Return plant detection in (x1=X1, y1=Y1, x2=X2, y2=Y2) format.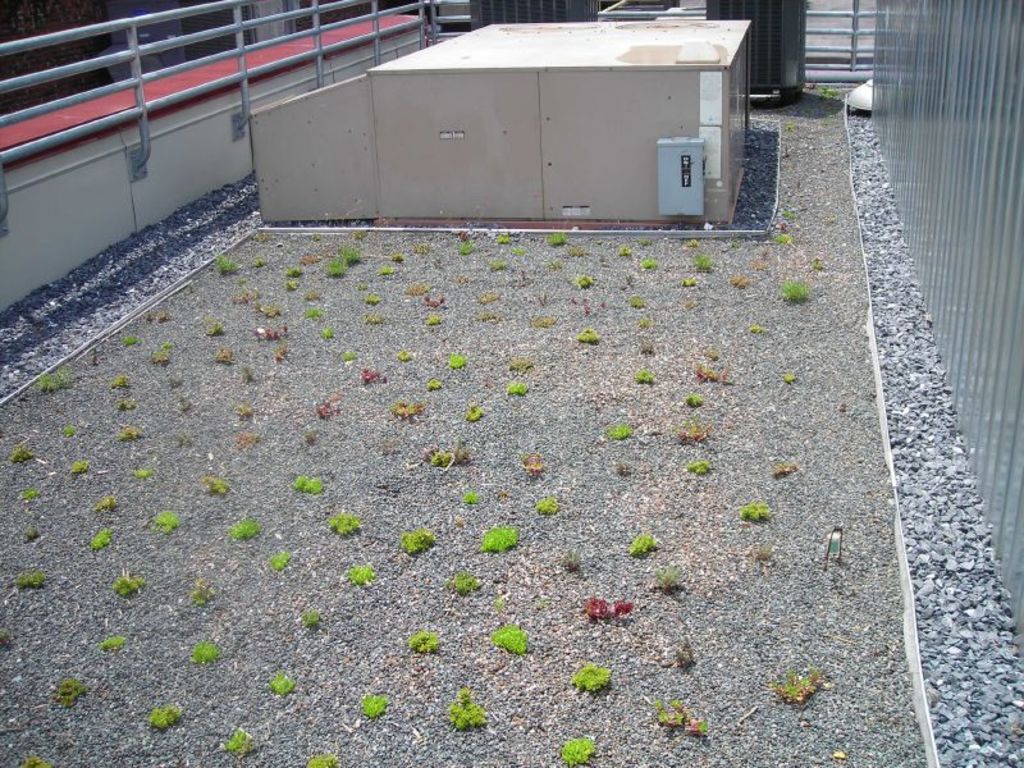
(x1=777, y1=663, x2=822, y2=714).
